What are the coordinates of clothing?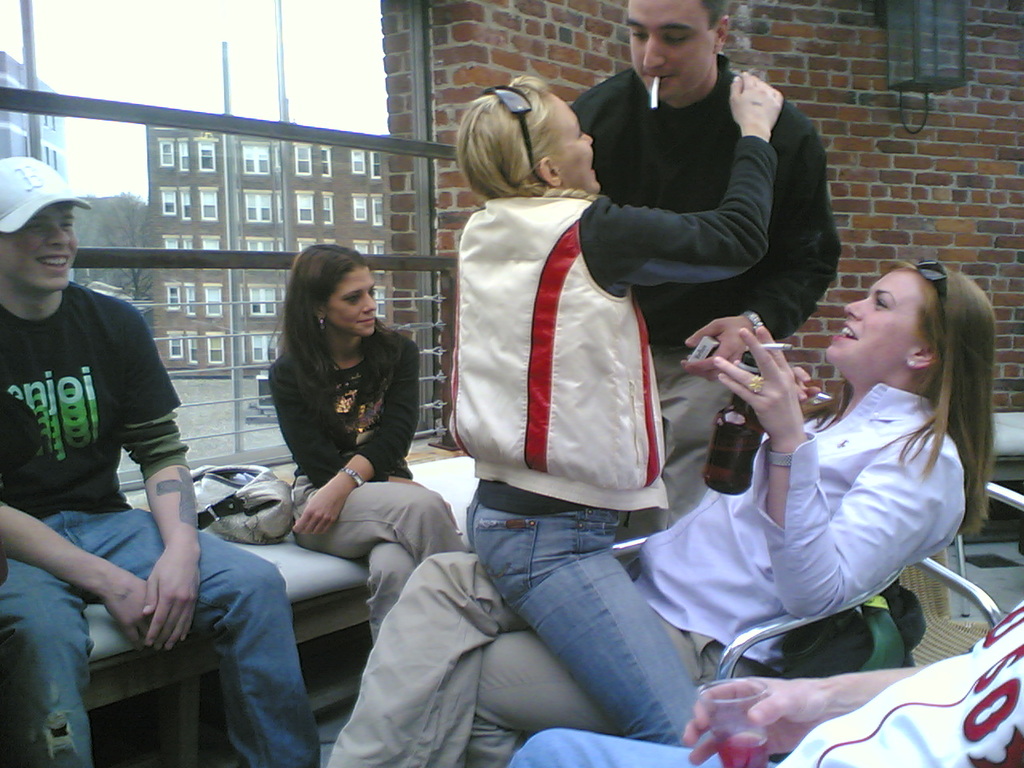
locate(0, 276, 322, 767).
